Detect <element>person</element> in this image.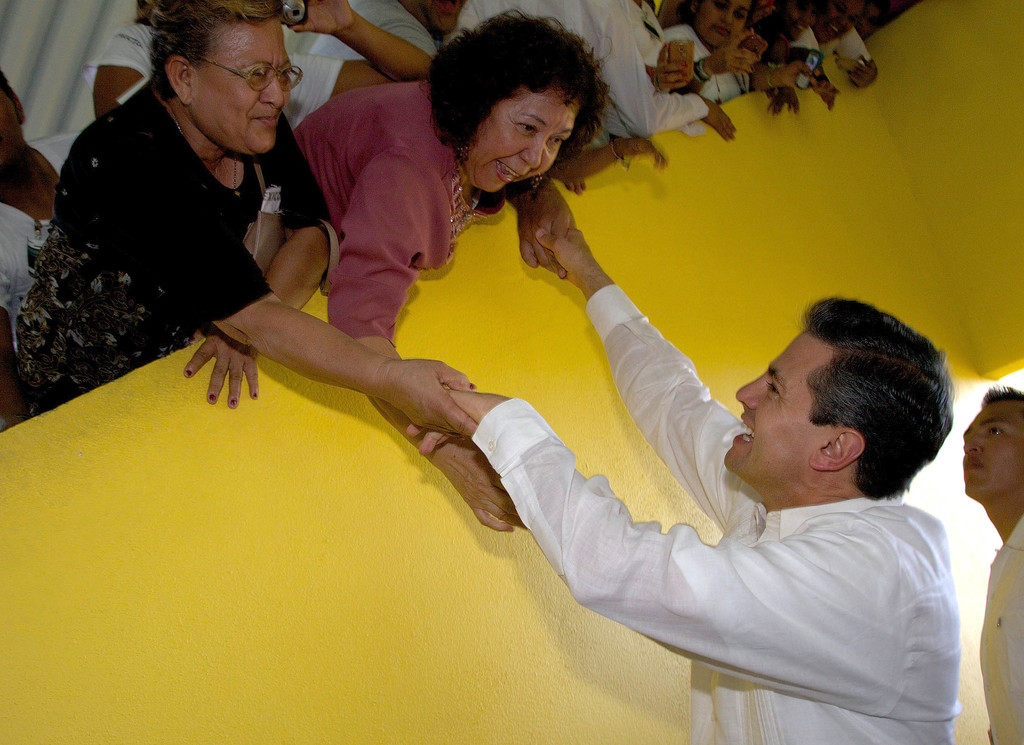
Detection: (964,386,1023,744).
